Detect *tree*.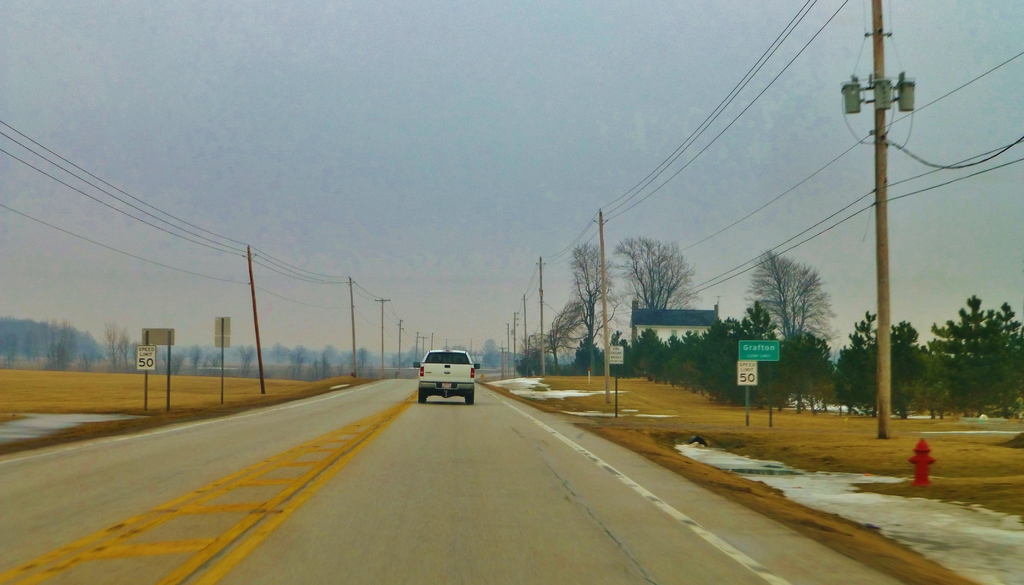
Detected at [675, 328, 713, 390].
